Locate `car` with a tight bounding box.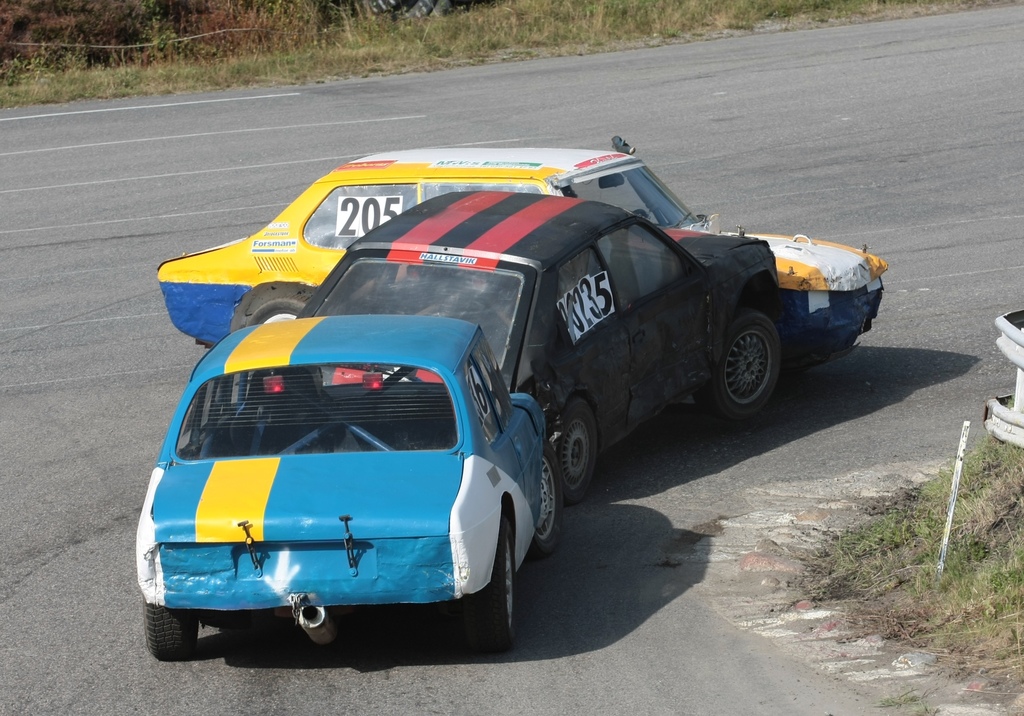
bbox=[289, 193, 783, 499].
